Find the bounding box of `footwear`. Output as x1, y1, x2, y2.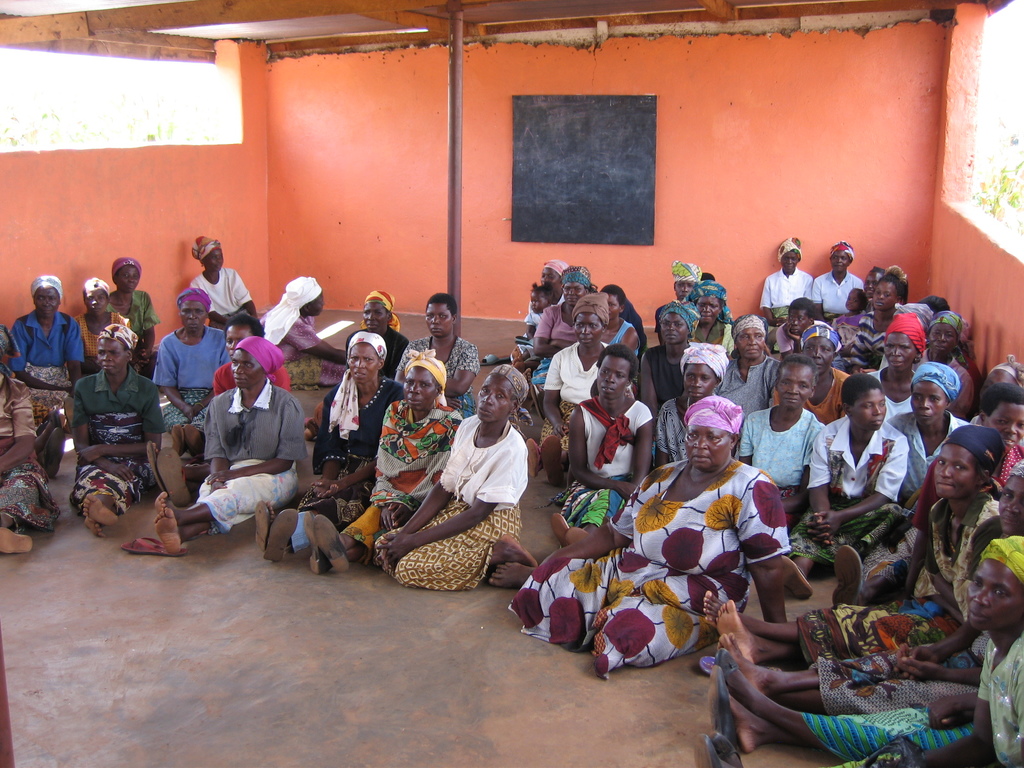
124, 536, 188, 556.
